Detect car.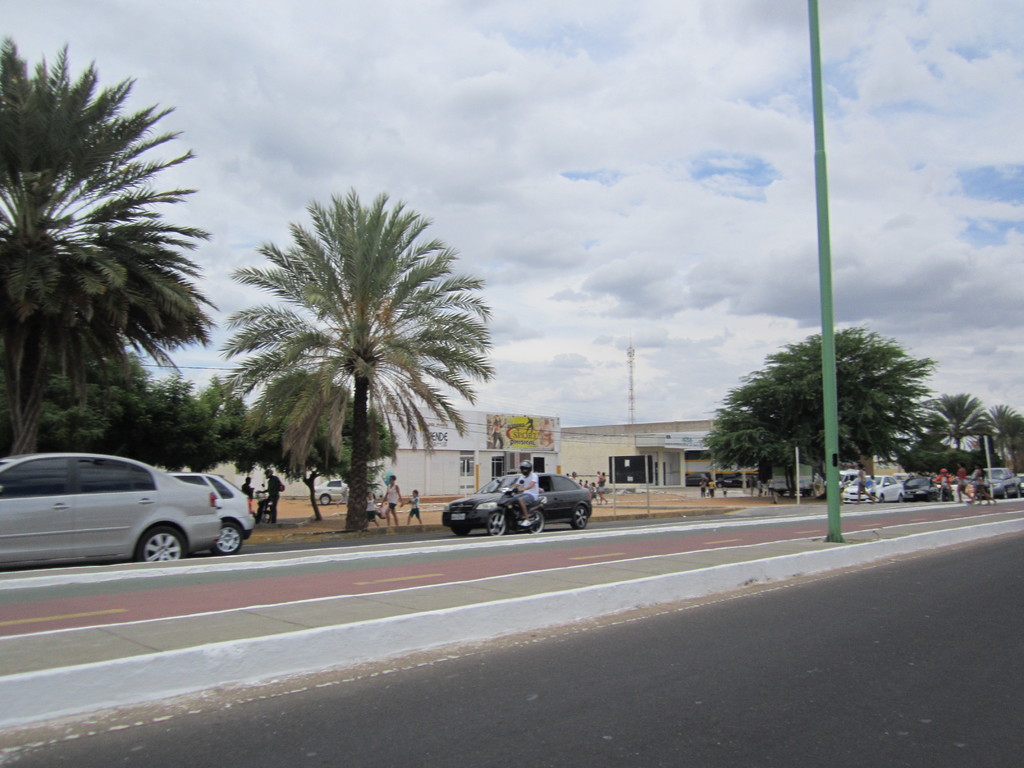
Detected at <region>901, 481, 938, 504</region>.
